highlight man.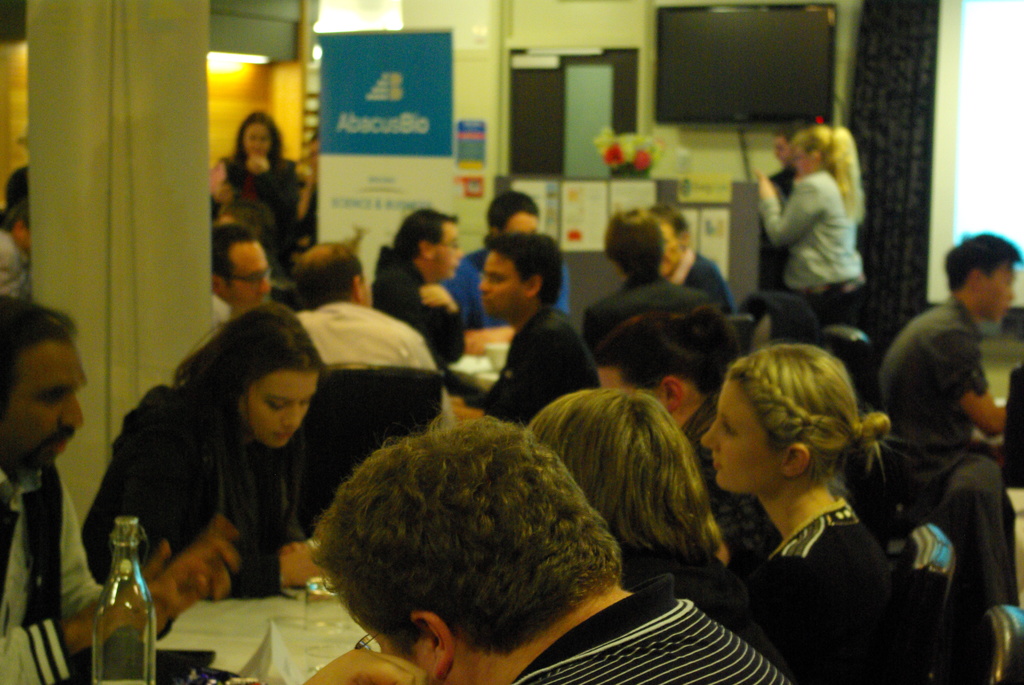
Highlighted region: left=480, top=229, right=604, bottom=425.
